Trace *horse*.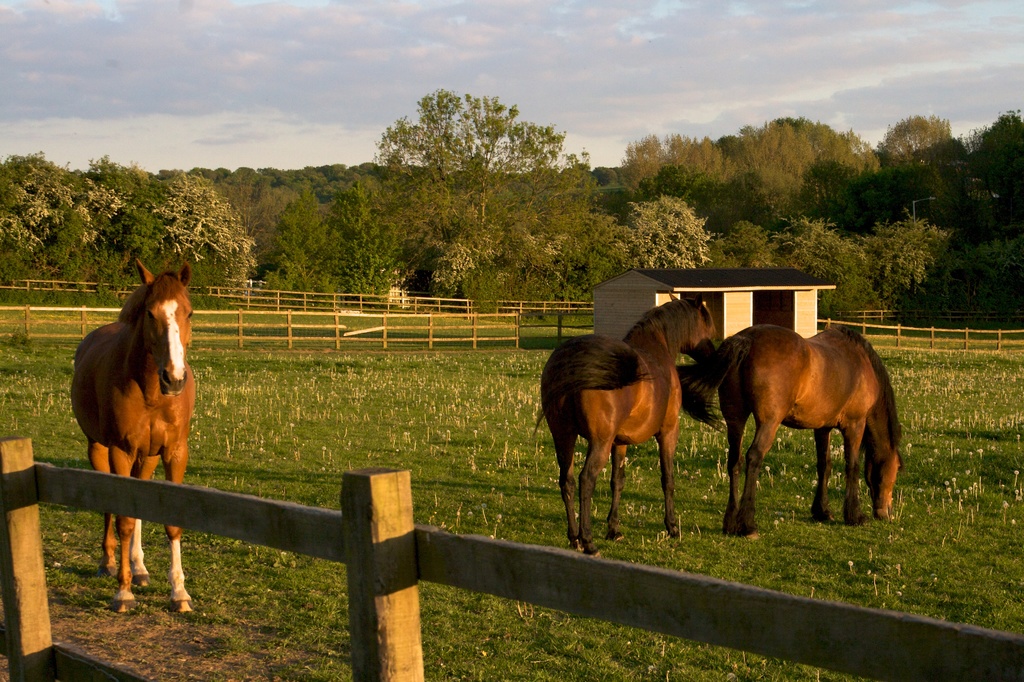
Traced to l=68, t=257, r=198, b=622.
